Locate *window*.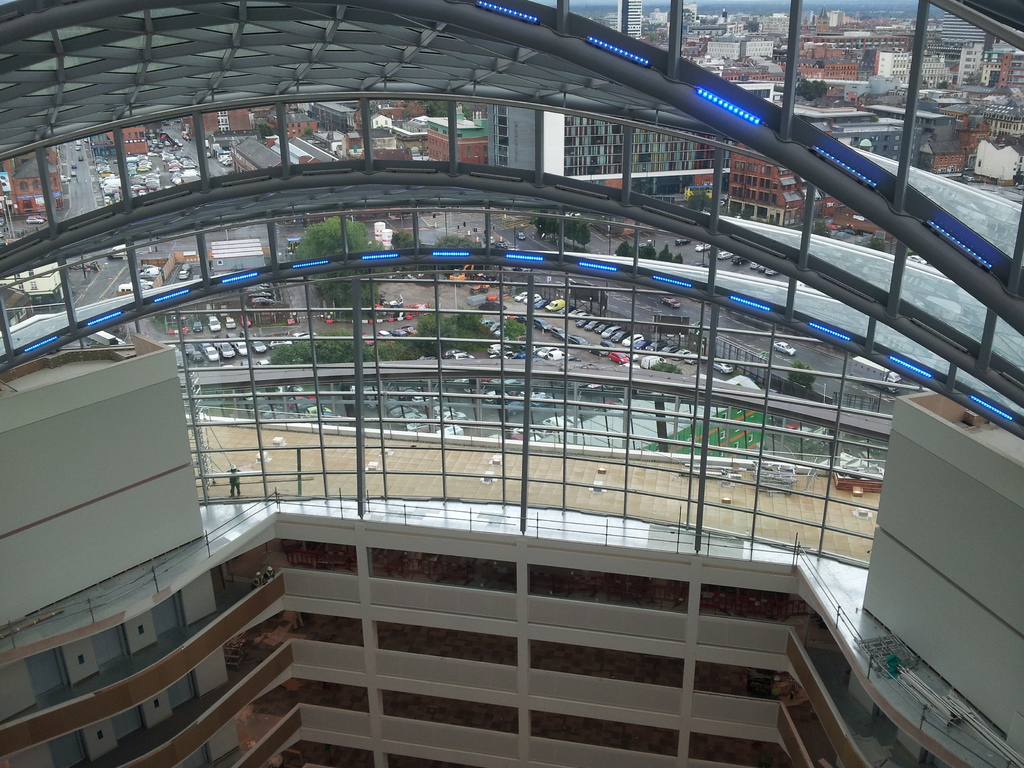
Bounding box: (19, 183, 29, 193).
